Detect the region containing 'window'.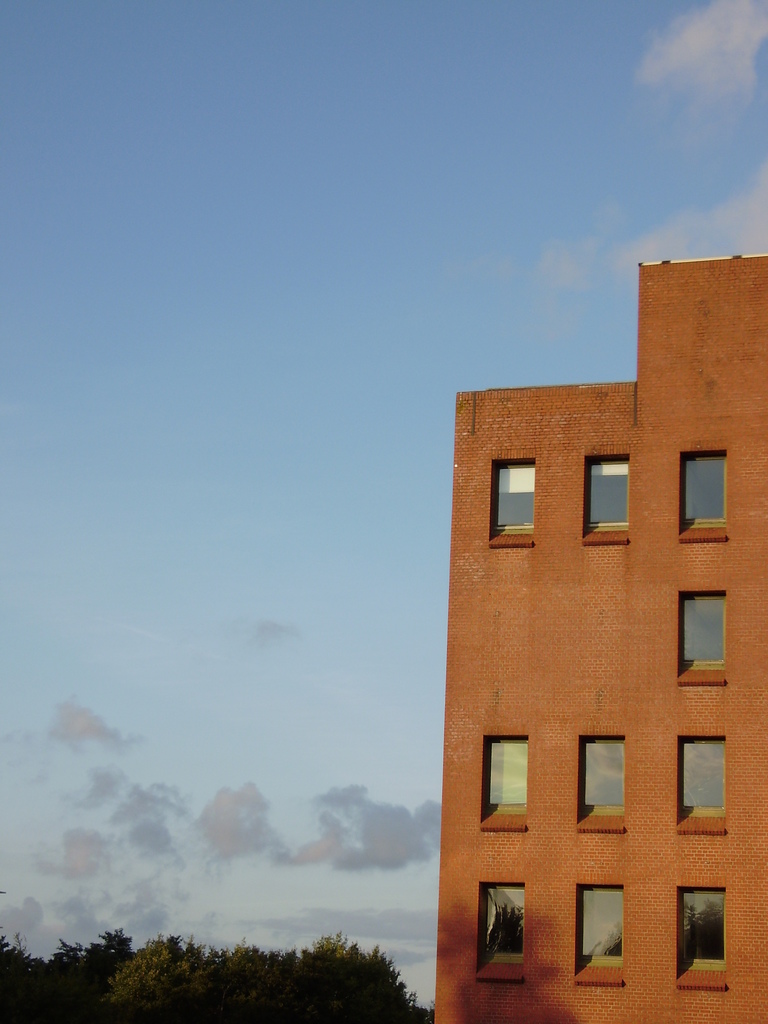
<box>674,735,724,844</box>.
